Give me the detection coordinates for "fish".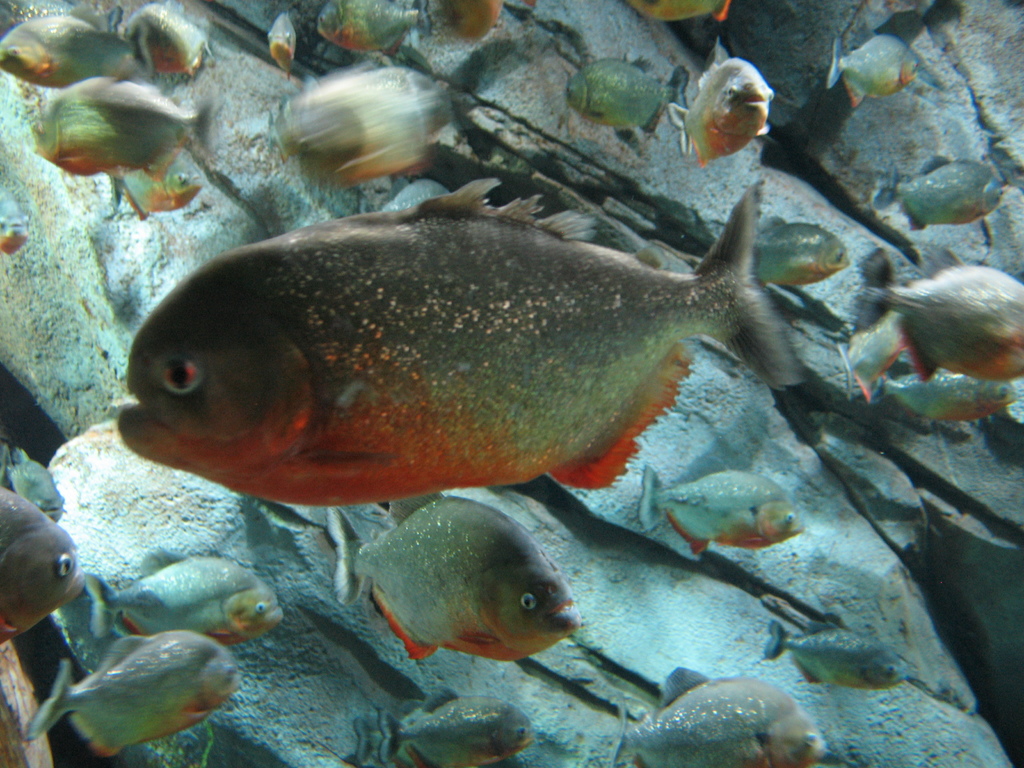
crop(763, 621, 916, 684).
